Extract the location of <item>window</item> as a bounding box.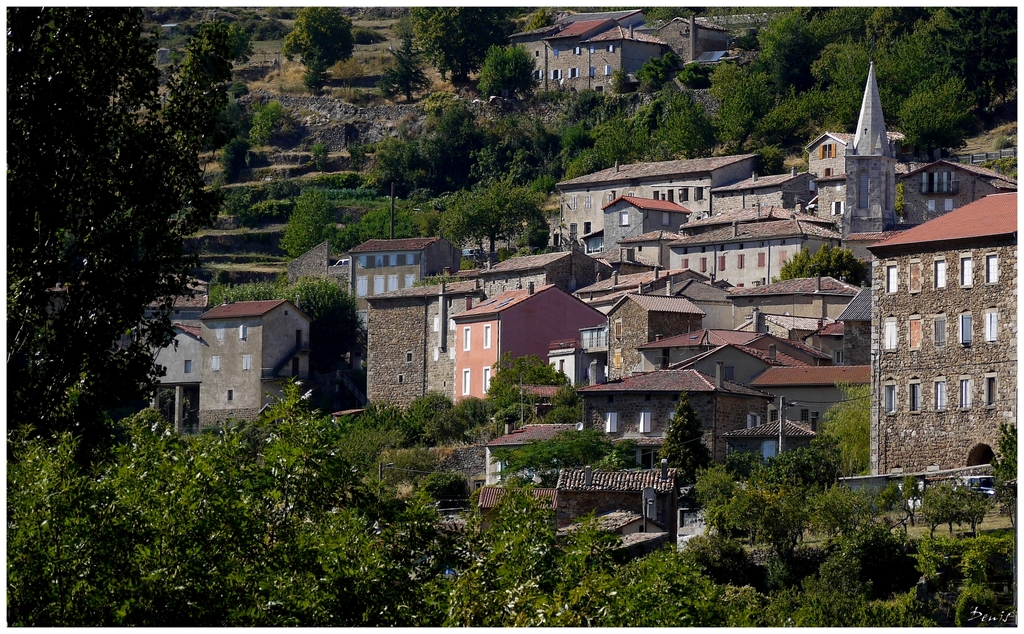
{"left": 241, "top": 350, "right": 255, "bottom": 372}.
